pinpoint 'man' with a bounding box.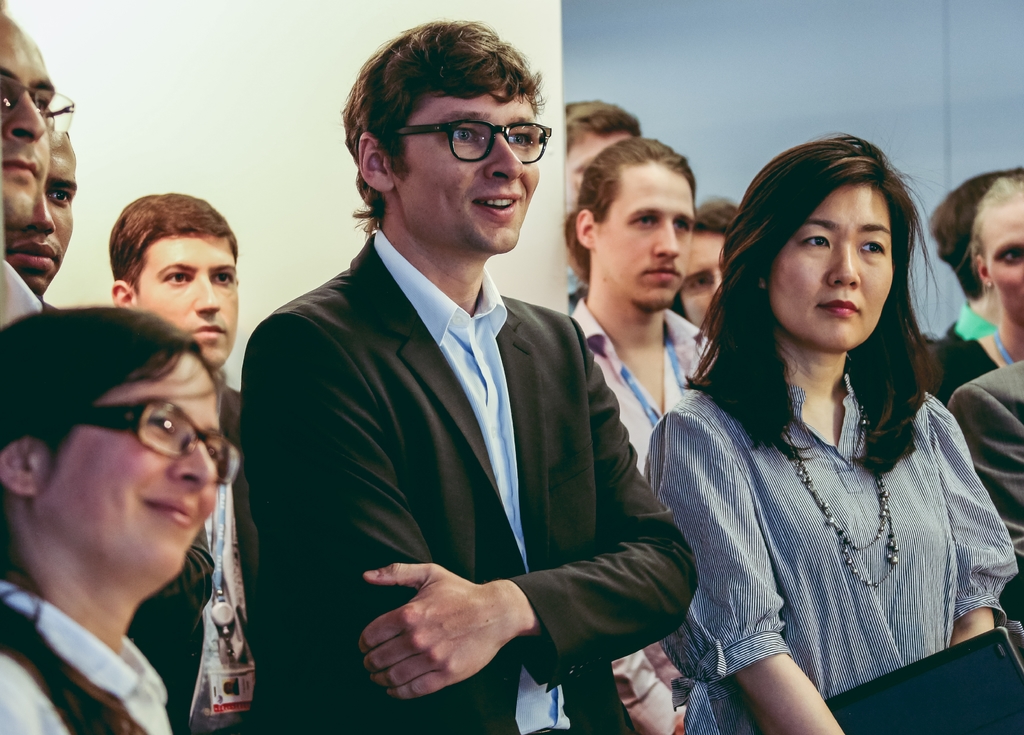
(x1=563, y1=97, x2=644, y2=317).
